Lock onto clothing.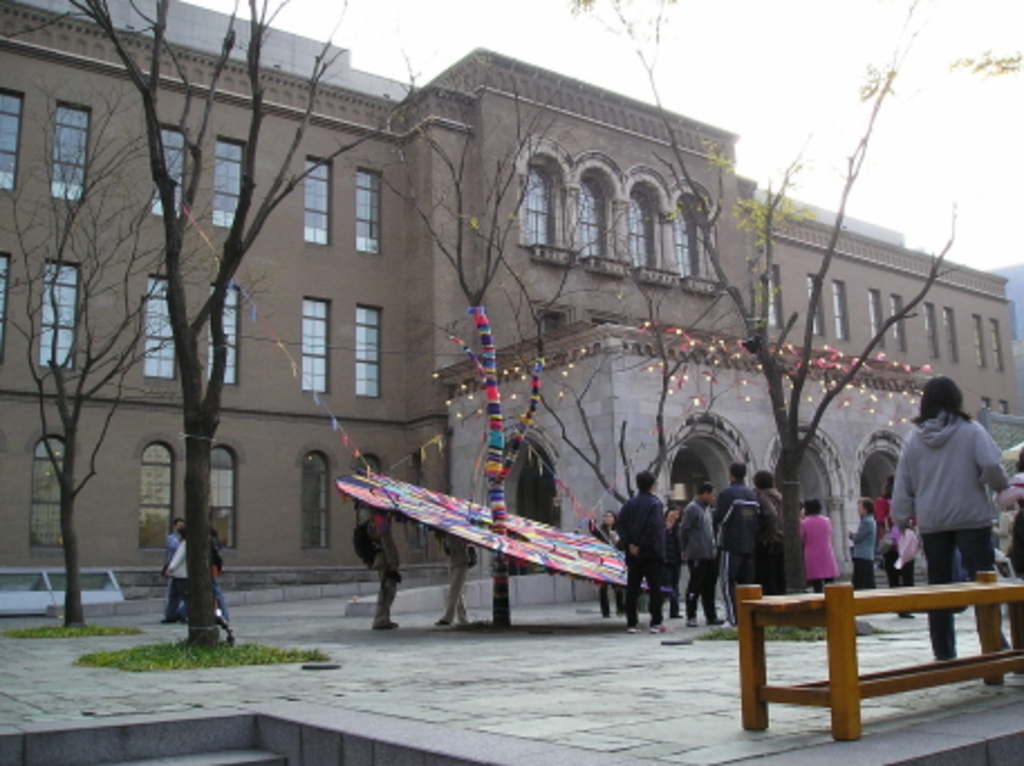
Locked: locate(795, 513, 836, 596).
